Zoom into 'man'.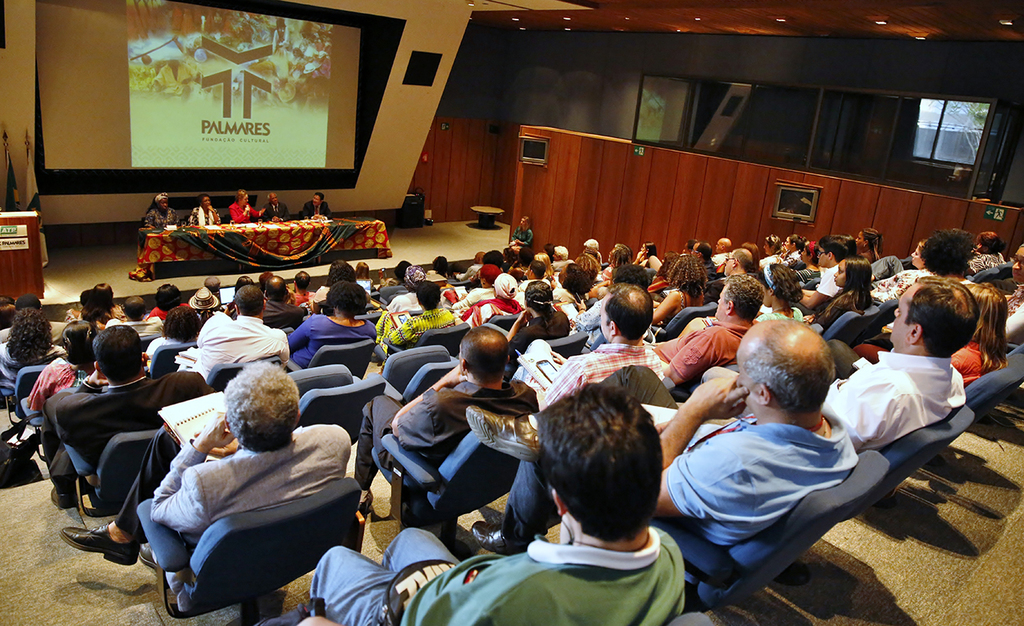
Zoom target: BBox(823, 279, 978, 462).
